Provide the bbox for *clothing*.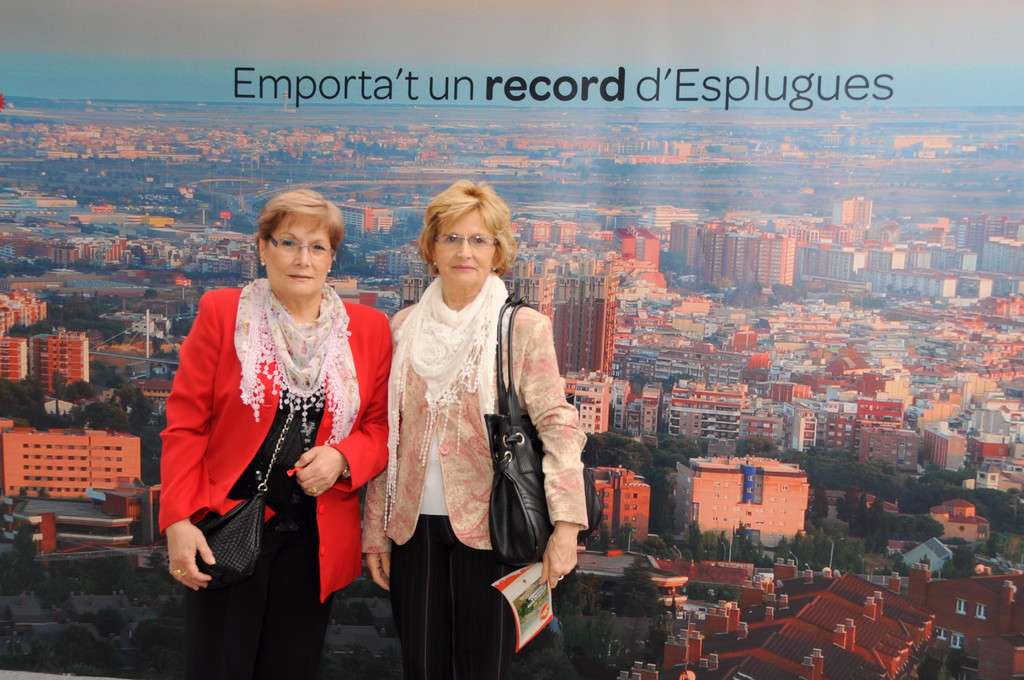
373/281/572/654.
